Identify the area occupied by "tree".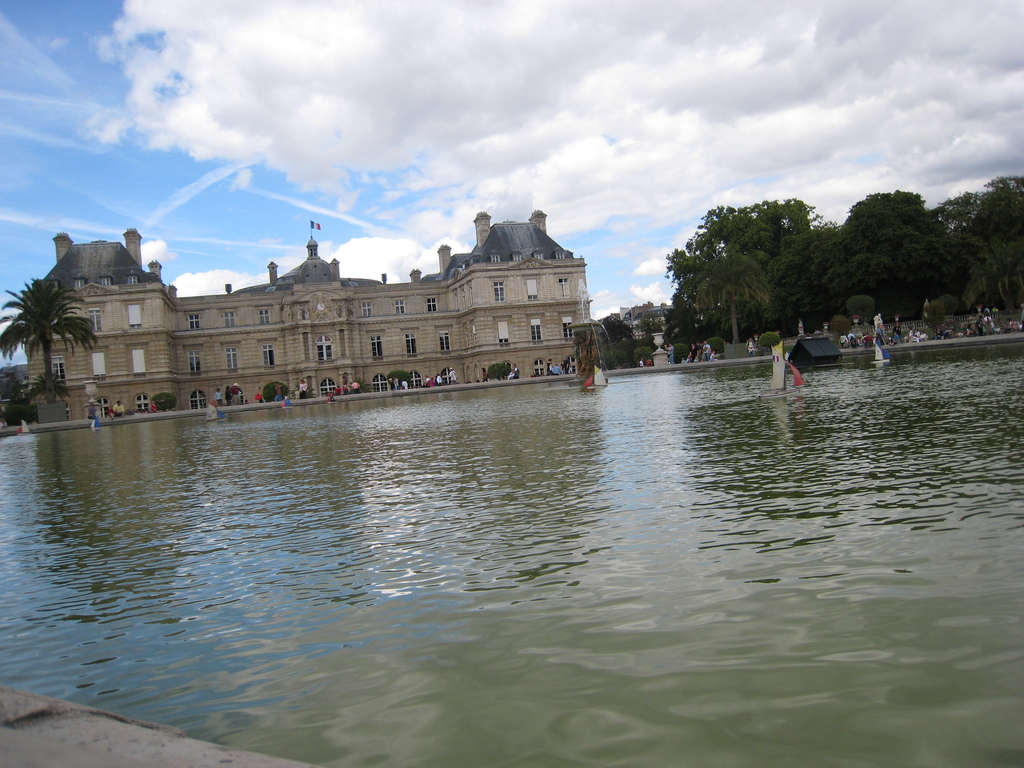
Area: 0,278,100,398.
